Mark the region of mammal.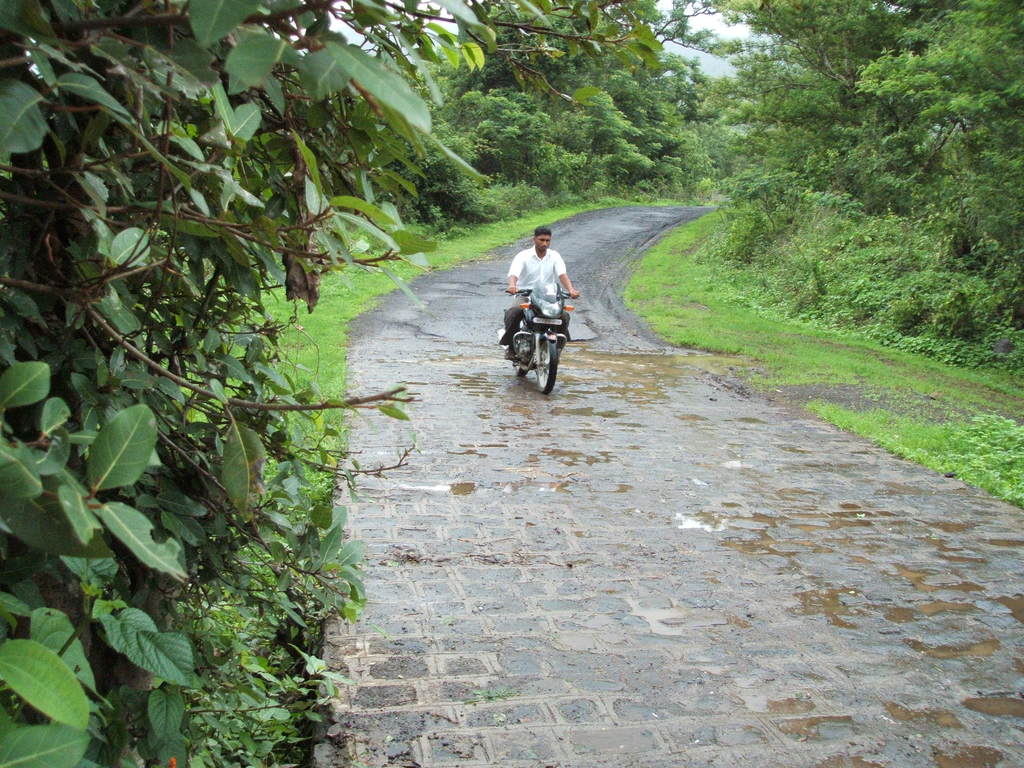
Region: detection(499, 228, 582, 397).
